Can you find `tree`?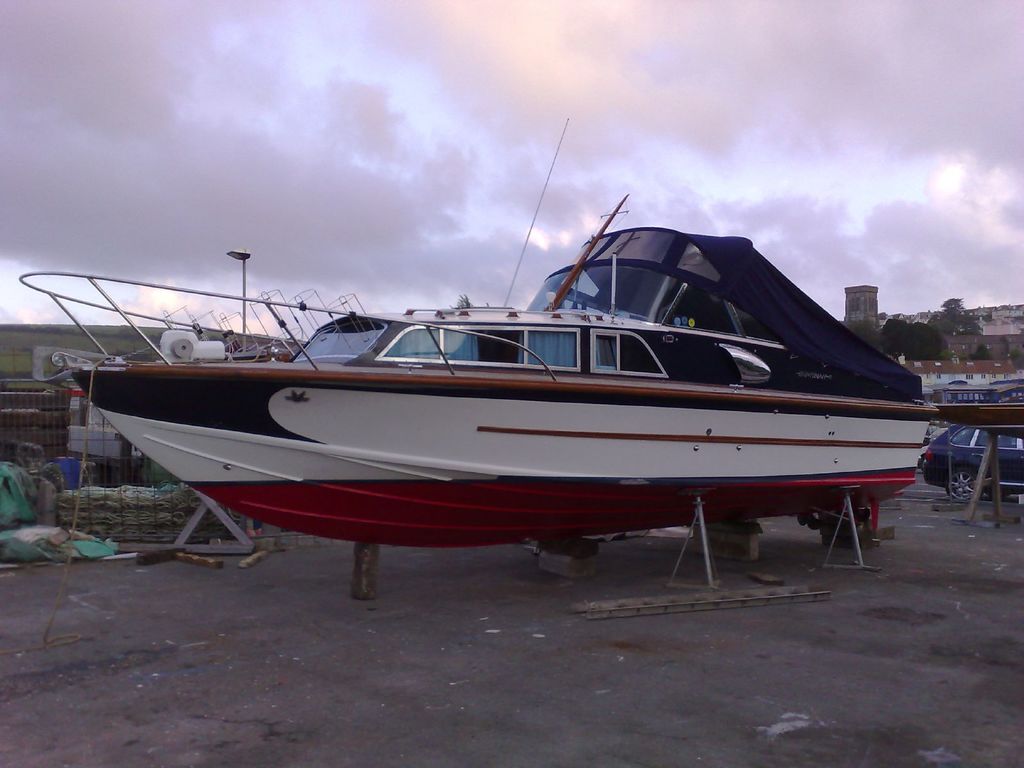
Yes, bounding box: [872,307,964,369].
